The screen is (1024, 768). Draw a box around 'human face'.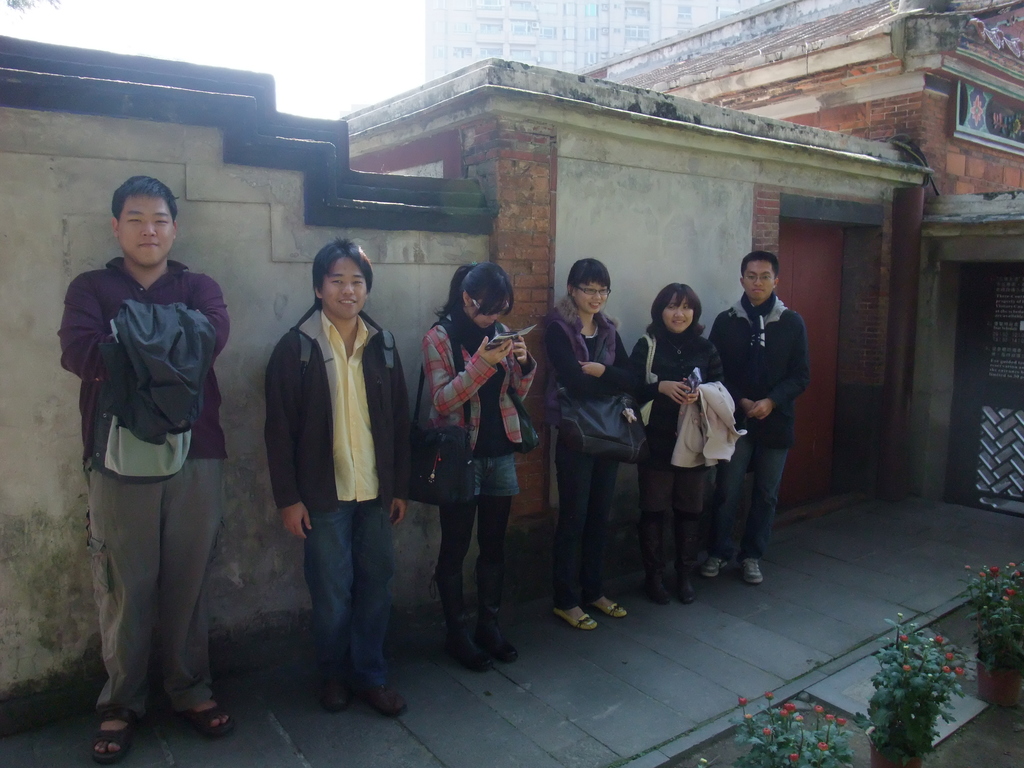
locate(748, 262, 776, 298).
